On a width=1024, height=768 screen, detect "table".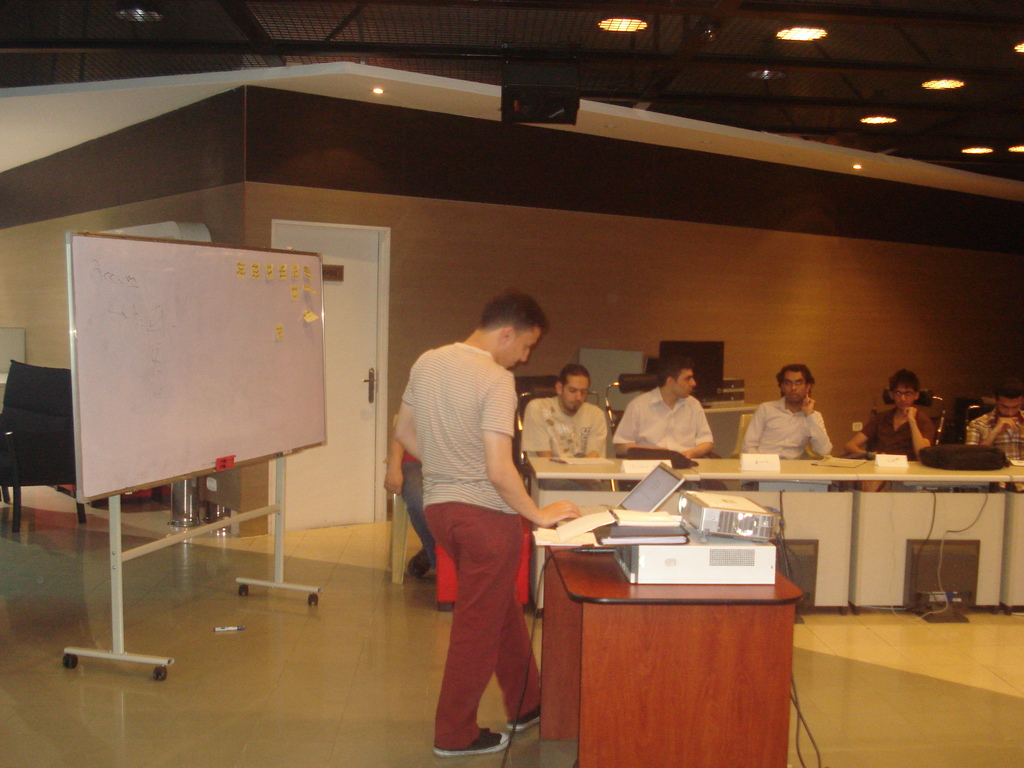
[524, 454, 1023, 613].
